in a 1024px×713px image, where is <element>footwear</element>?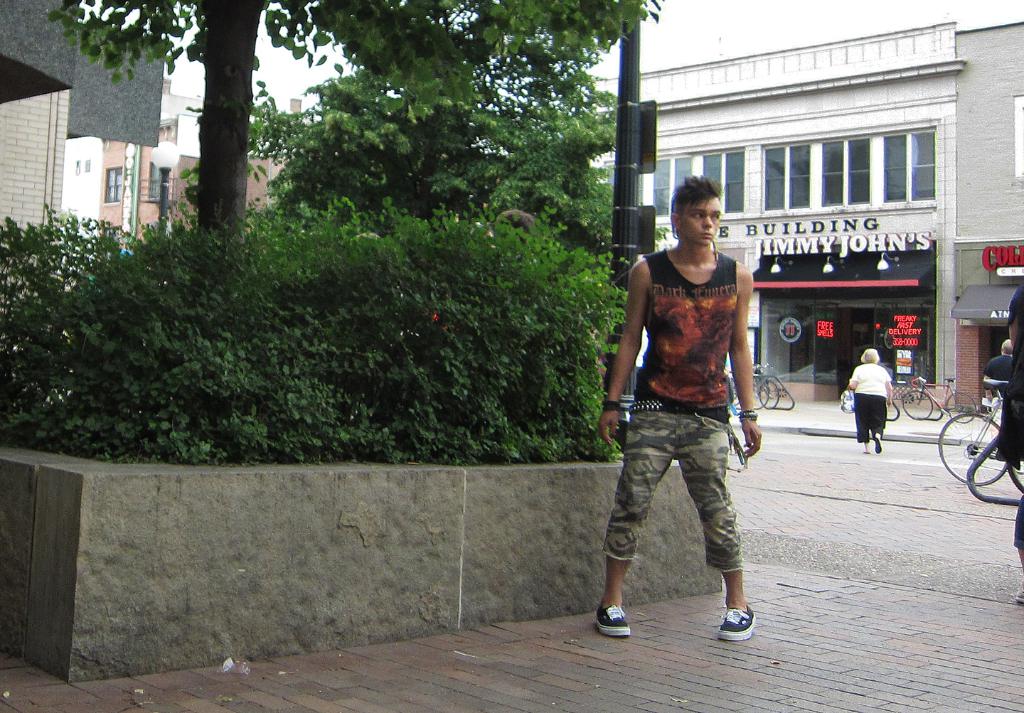
bbox=[712, 601, 757, 646].
